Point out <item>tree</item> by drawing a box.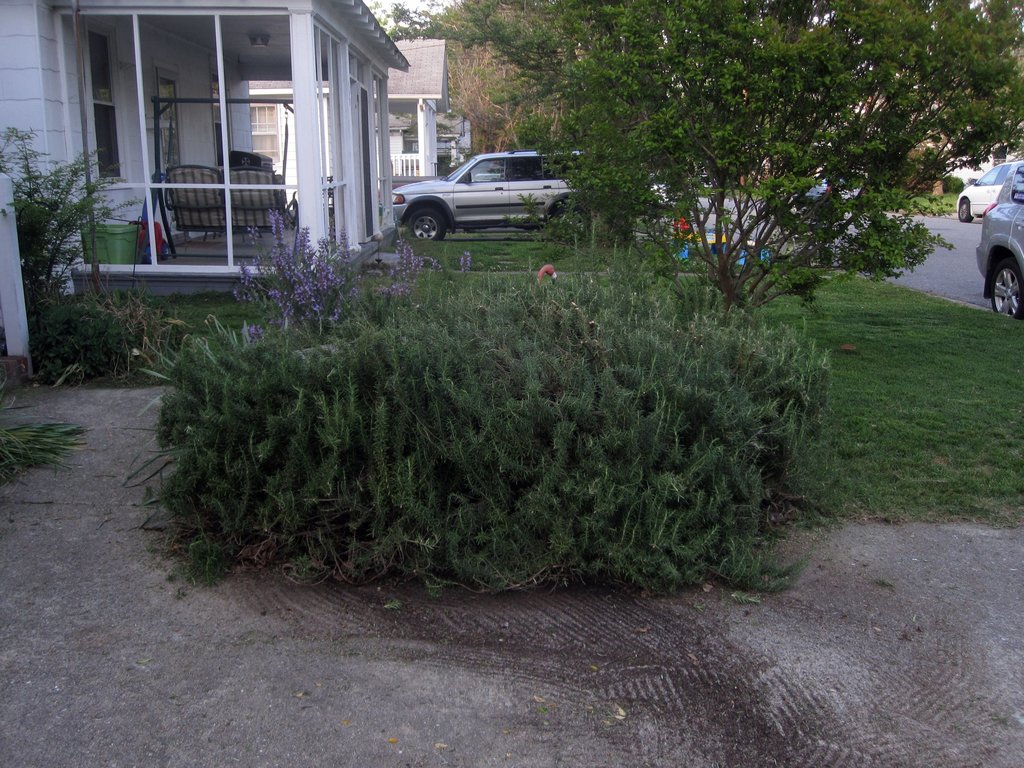
[390,3,592,154].
